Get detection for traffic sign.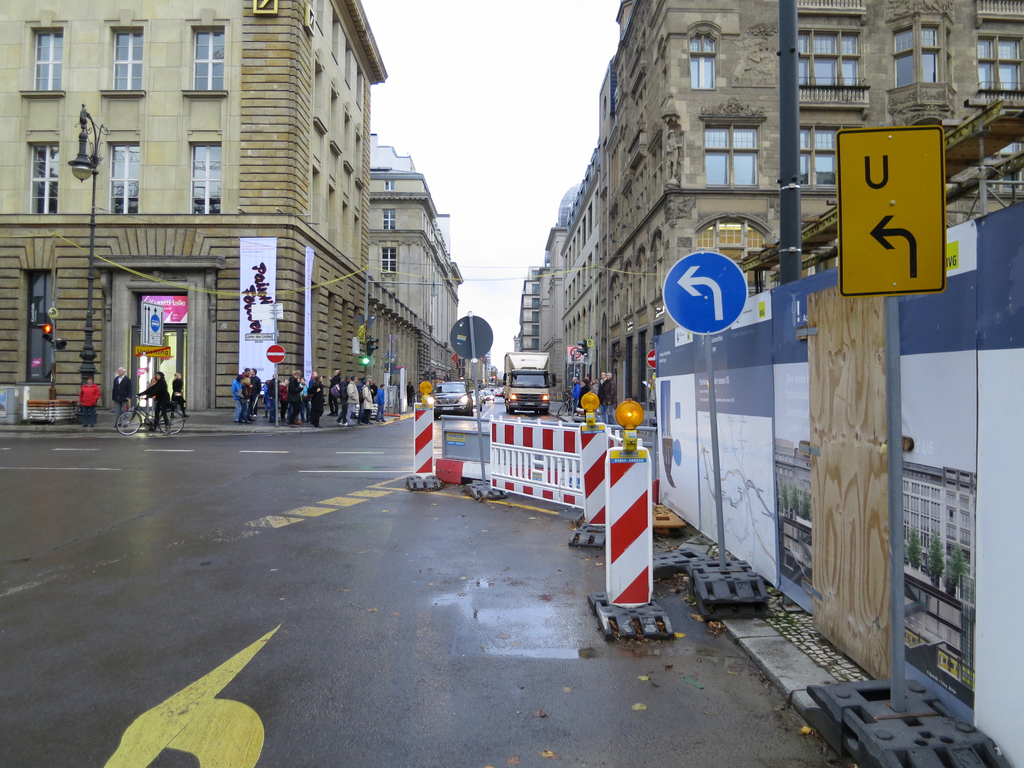
Detection: locate(837, 125, 949, 296).
